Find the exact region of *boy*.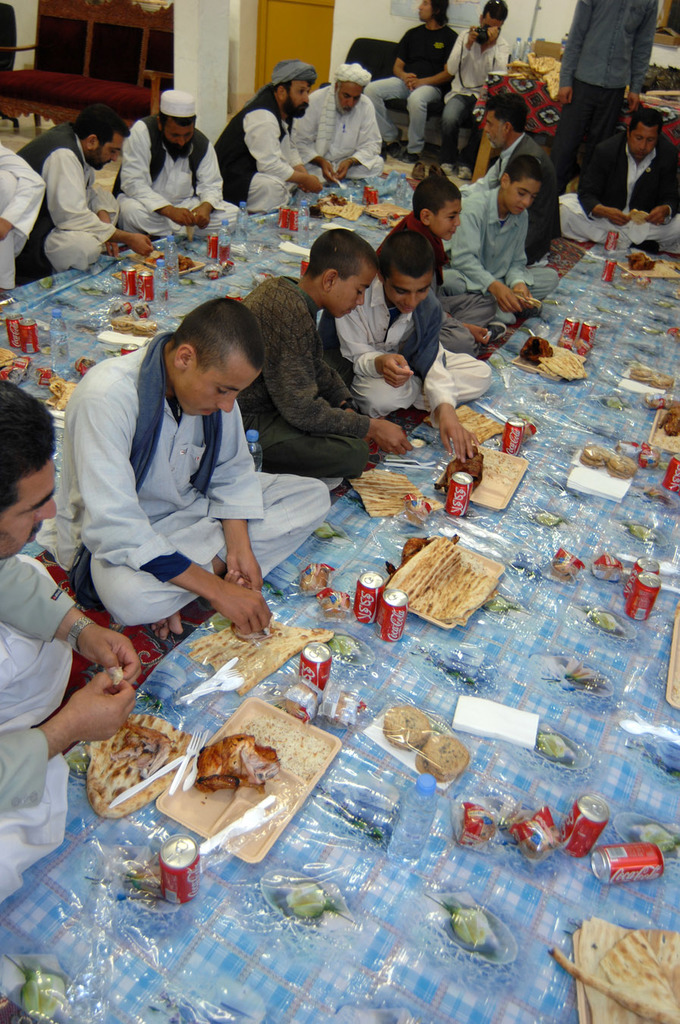
Exact region: 376, 174, 494, 352.
